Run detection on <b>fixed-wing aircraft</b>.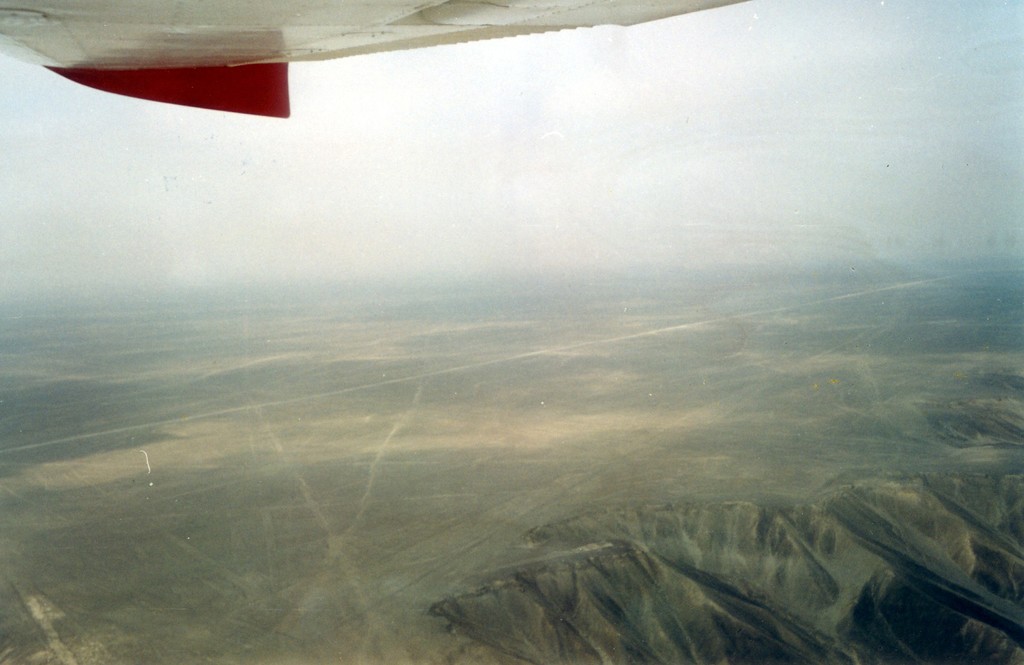
Result: <box>0,0,741,118</box>.
